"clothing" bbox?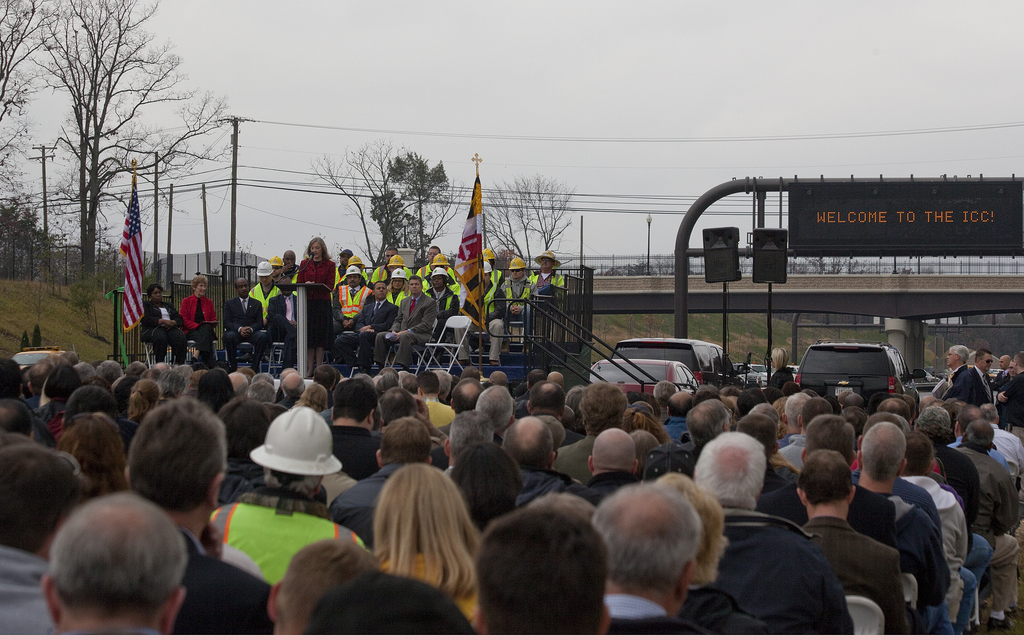
{"x1": 170, "y1": 540, "x2": 275, "y2": 639}
